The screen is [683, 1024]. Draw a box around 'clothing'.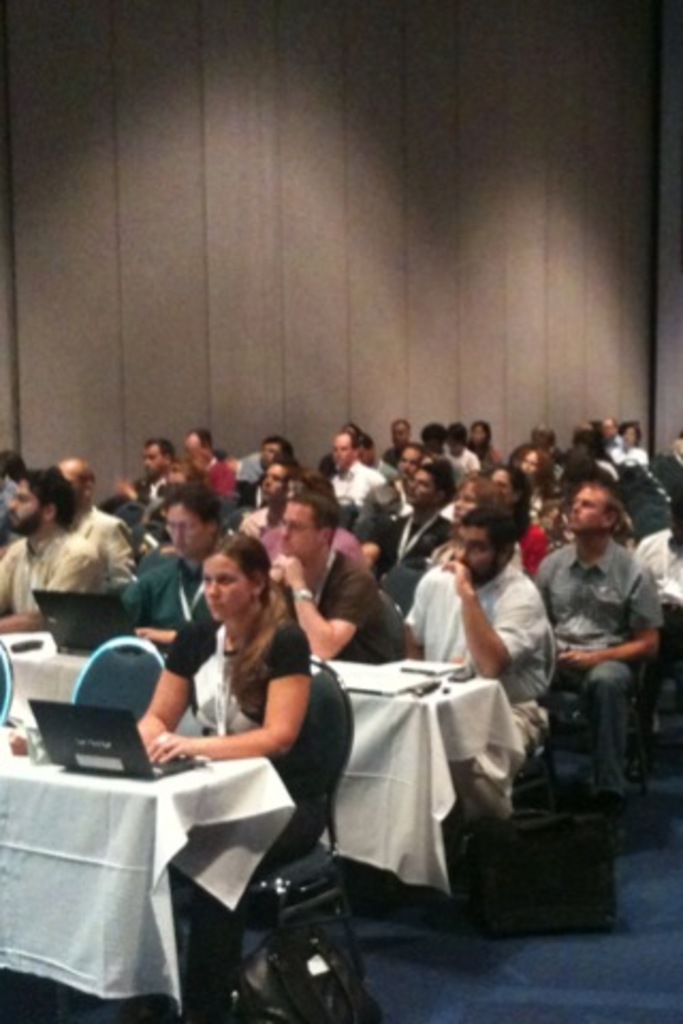
<bbox>608, 442, 651, 469</bbox>.
